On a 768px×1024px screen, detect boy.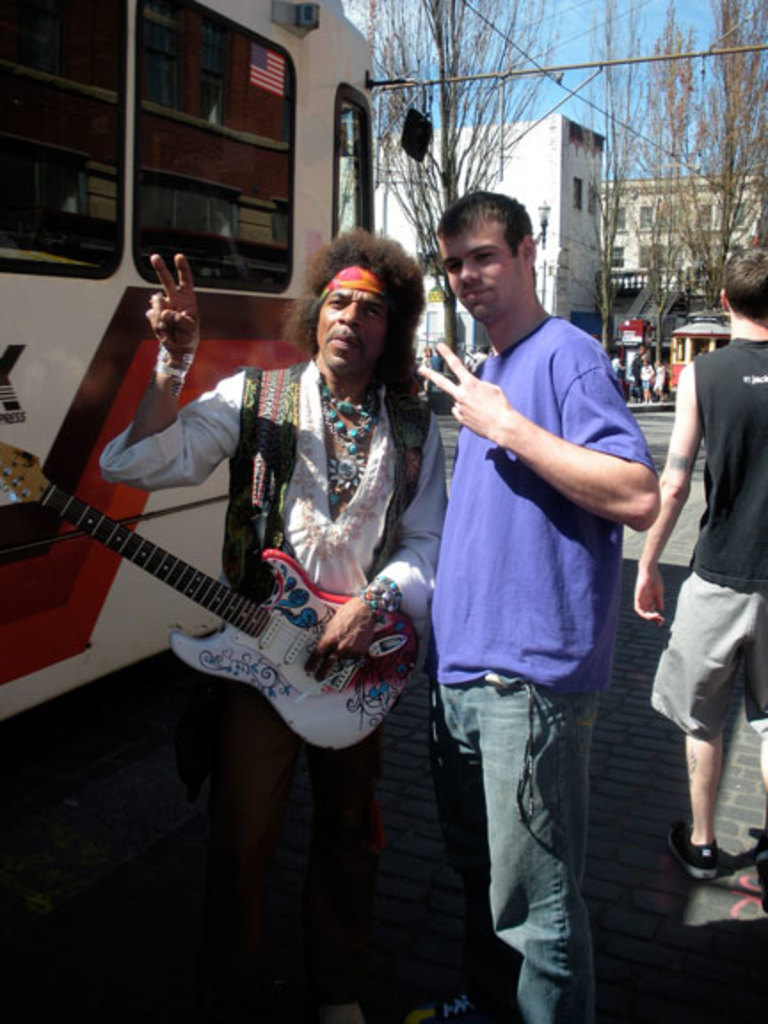
Rect(628, 249, 766, 910).
